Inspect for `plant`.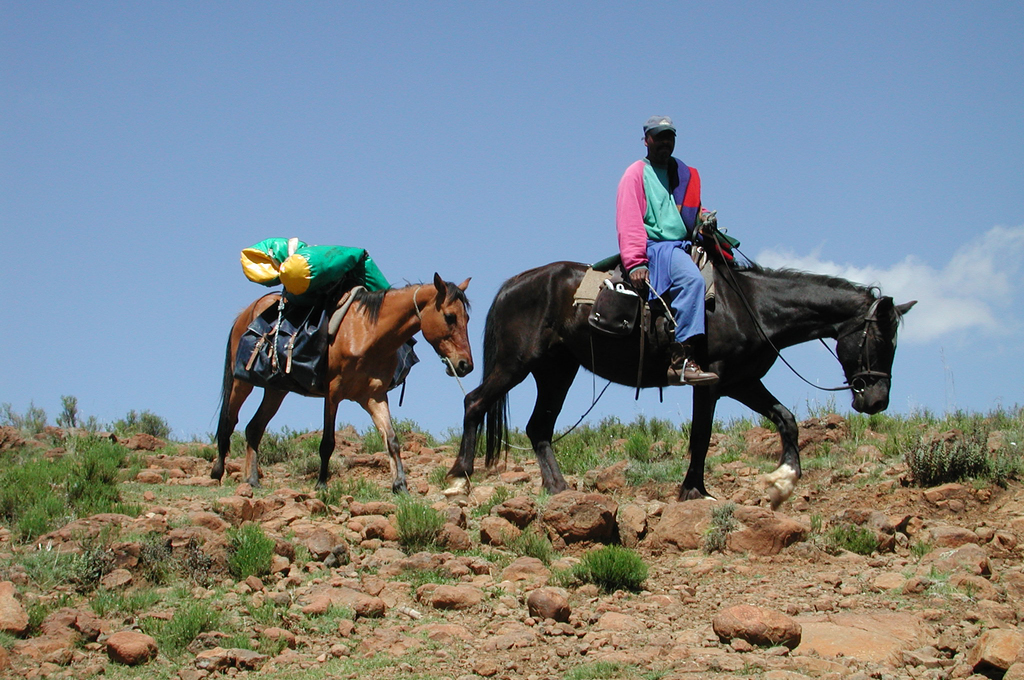
Inspection: (left=497, top=424, right=553, bottom=466).
